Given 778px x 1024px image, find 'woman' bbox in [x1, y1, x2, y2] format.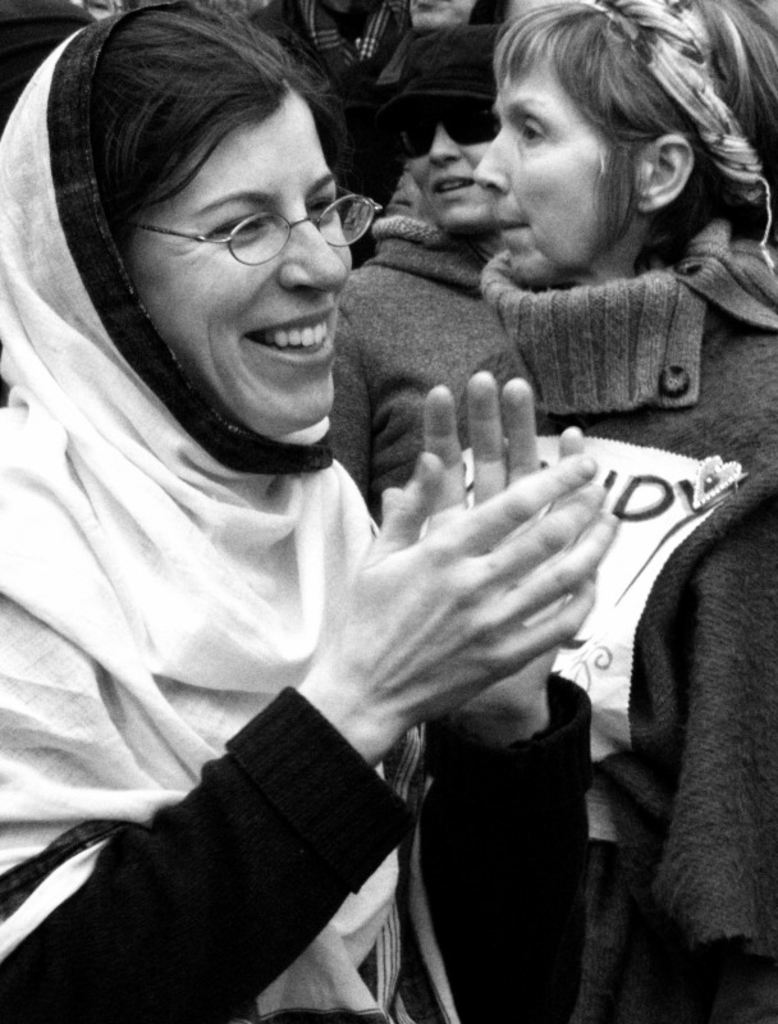
[422, 0, 774, 1023].
